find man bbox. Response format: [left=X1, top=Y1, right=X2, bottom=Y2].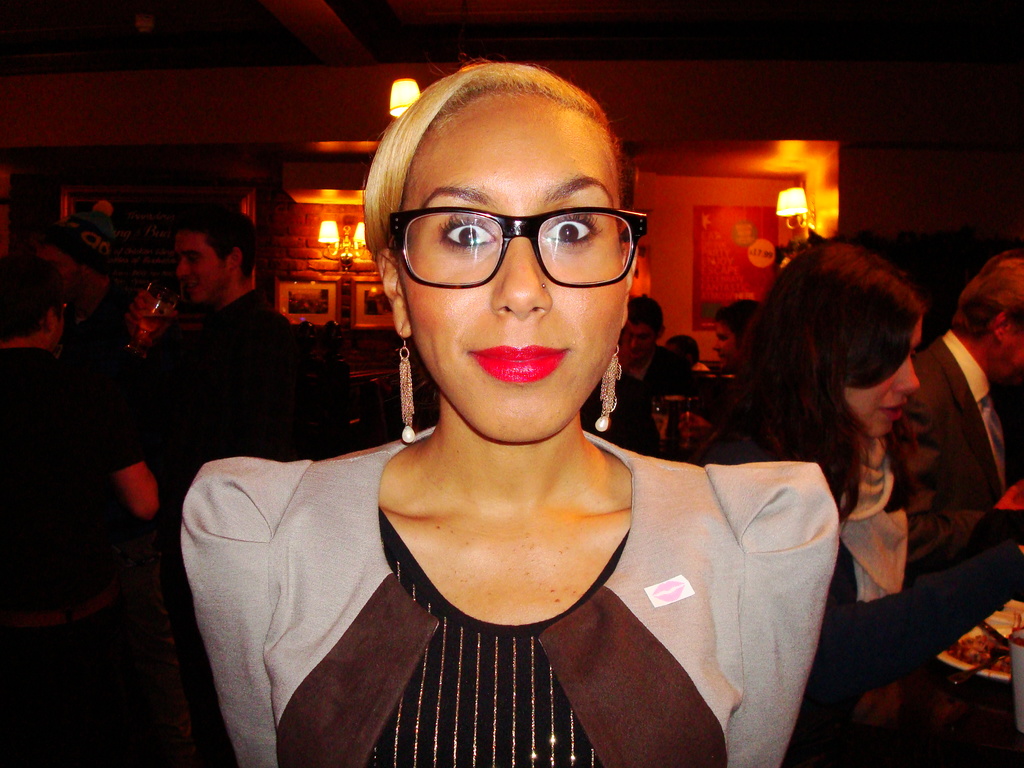
[left=0, top=255, right=164, bottom=767].
